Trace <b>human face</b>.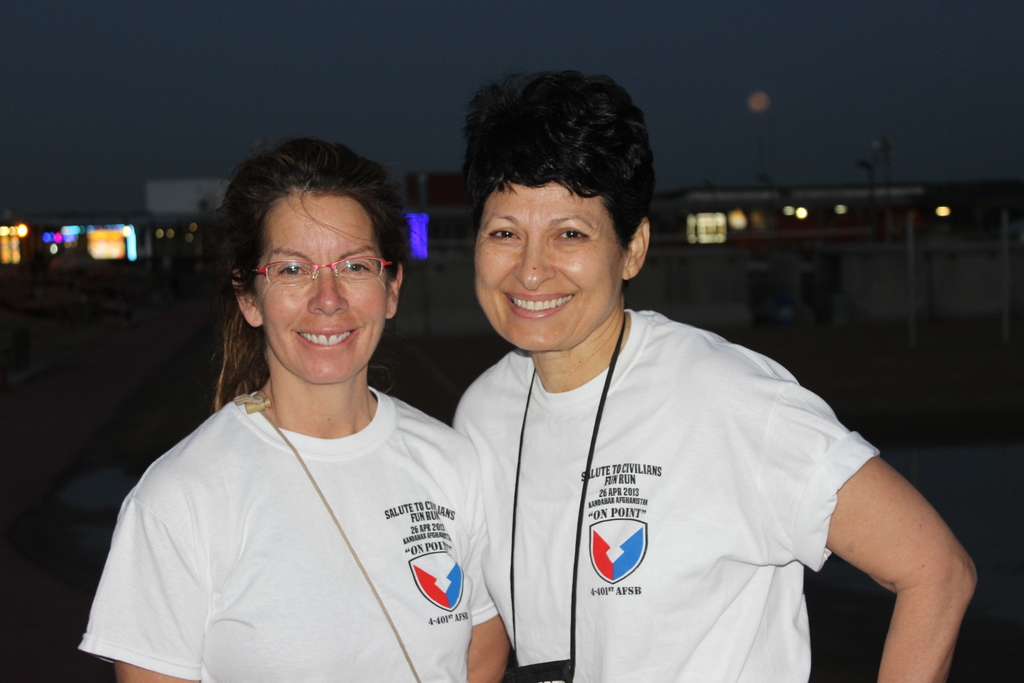
Traced to bbox=[473, 177, 623, 351].
